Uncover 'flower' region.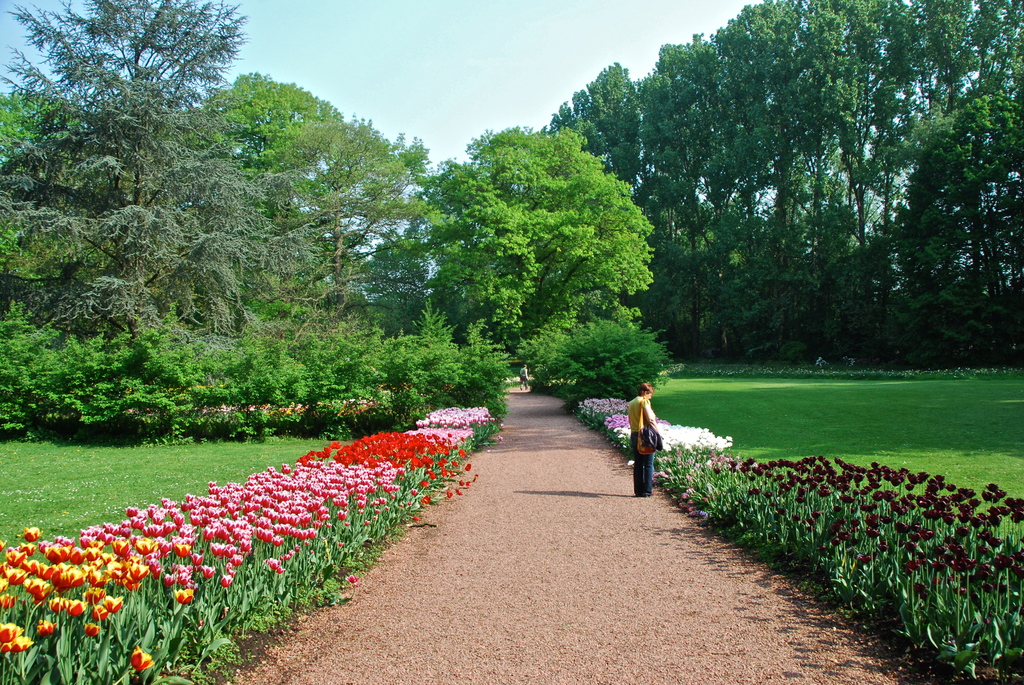
Uncovered: rect(125, 639, 150, 673).
